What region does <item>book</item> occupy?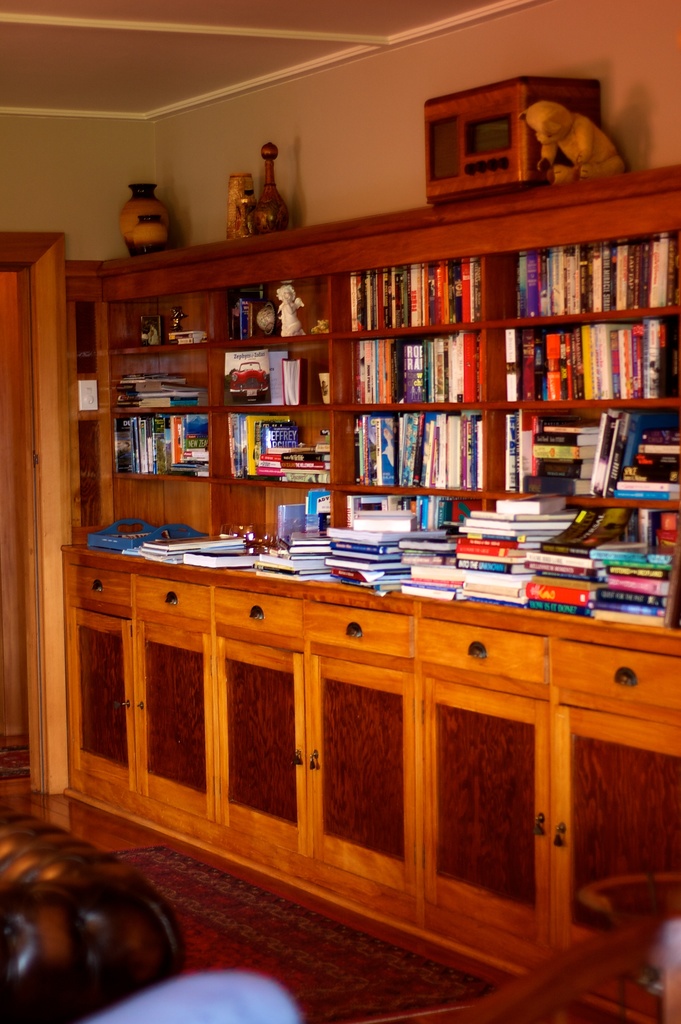
left=589, top=607, right=666, bottom=628.
